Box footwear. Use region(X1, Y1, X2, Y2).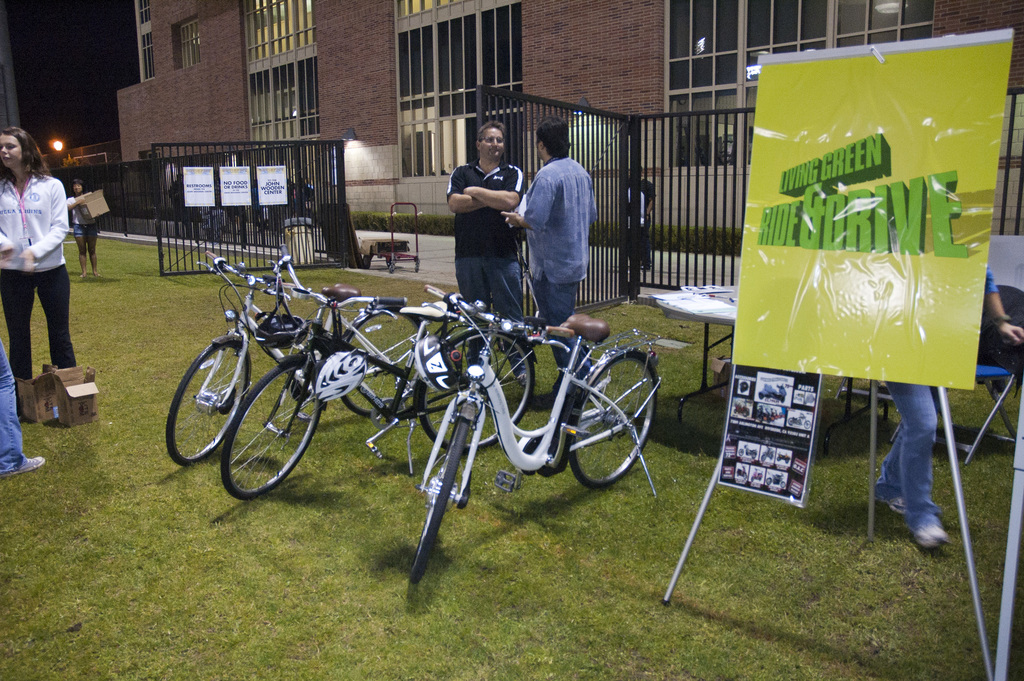
region(880, 487, 911, 514).
